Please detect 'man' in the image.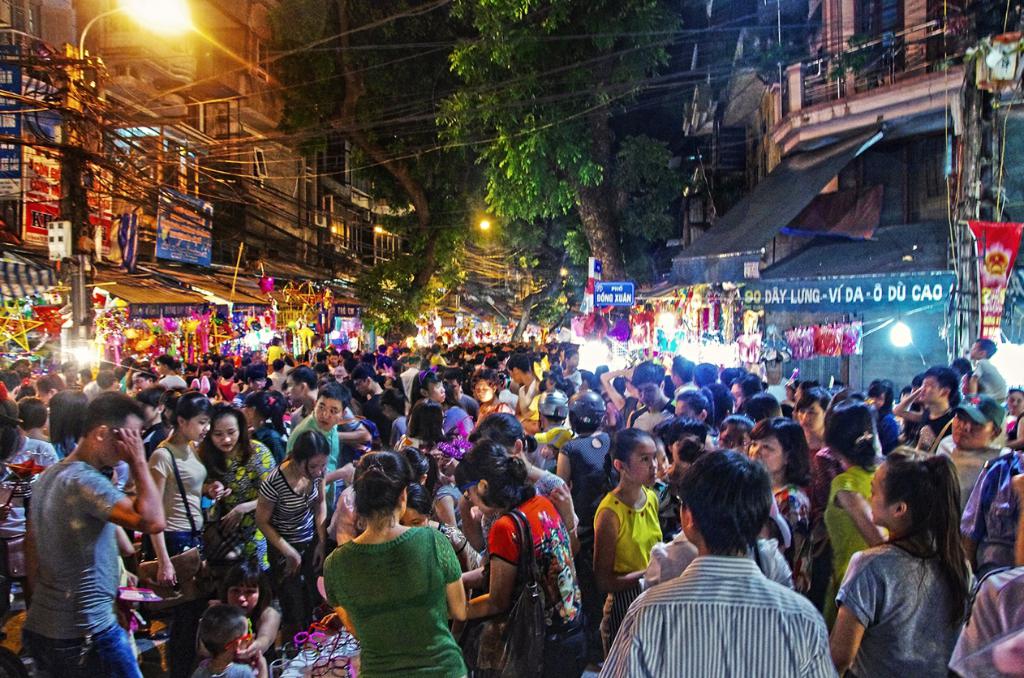
rect(504, 352, 536, 415).
